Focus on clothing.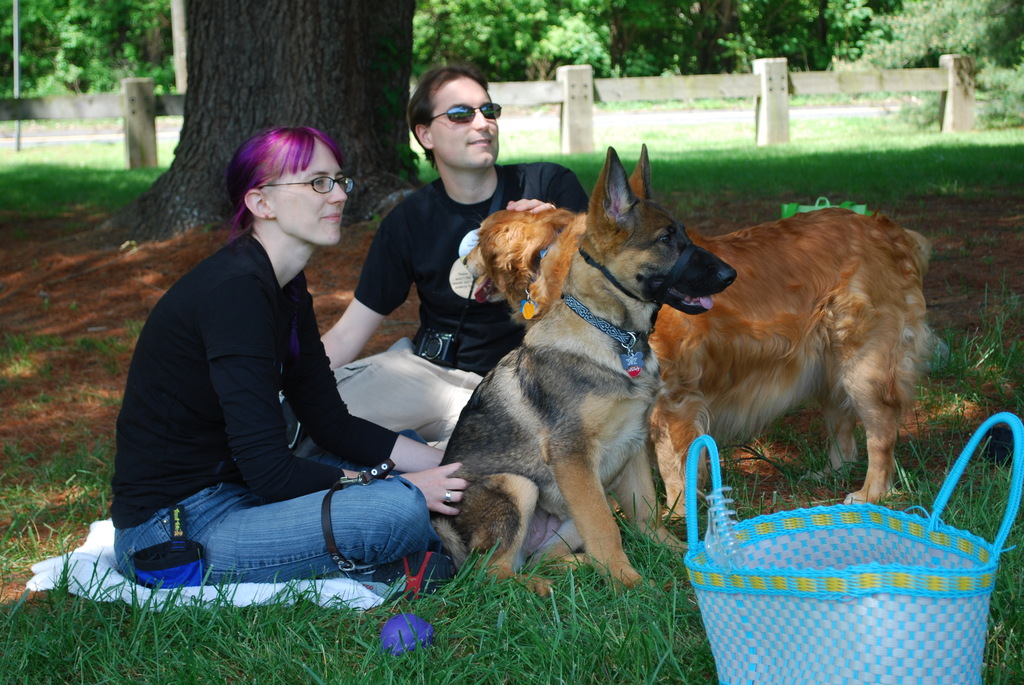
Focused at (x1=100, y1=214, x2=436, y2=599).
